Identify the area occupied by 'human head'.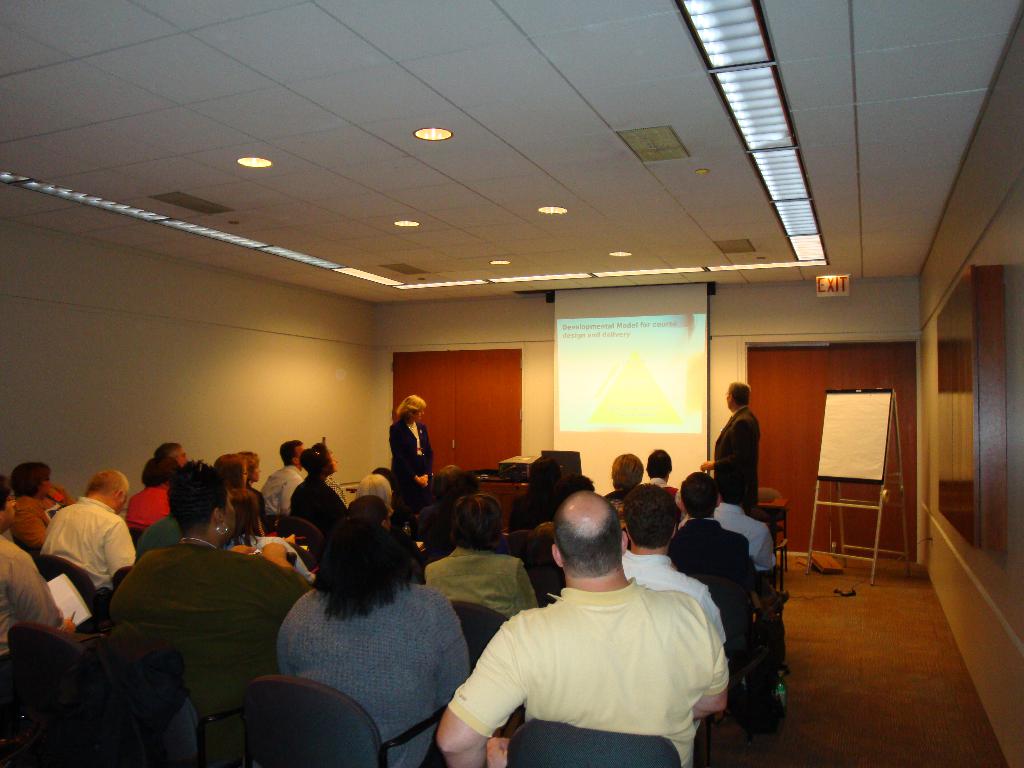
Area: {"x1": 371, "y1": 463, "x2": 396, "y2": 492}.
